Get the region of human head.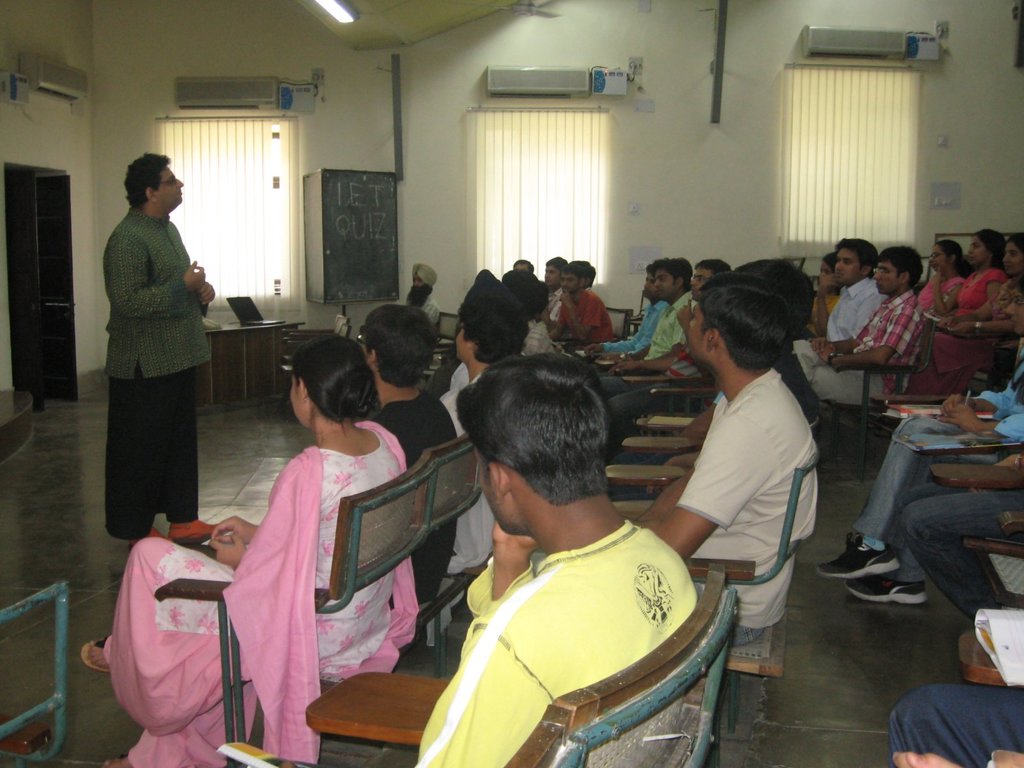
<bbox>500, 271, 539, 294</bbox>.
